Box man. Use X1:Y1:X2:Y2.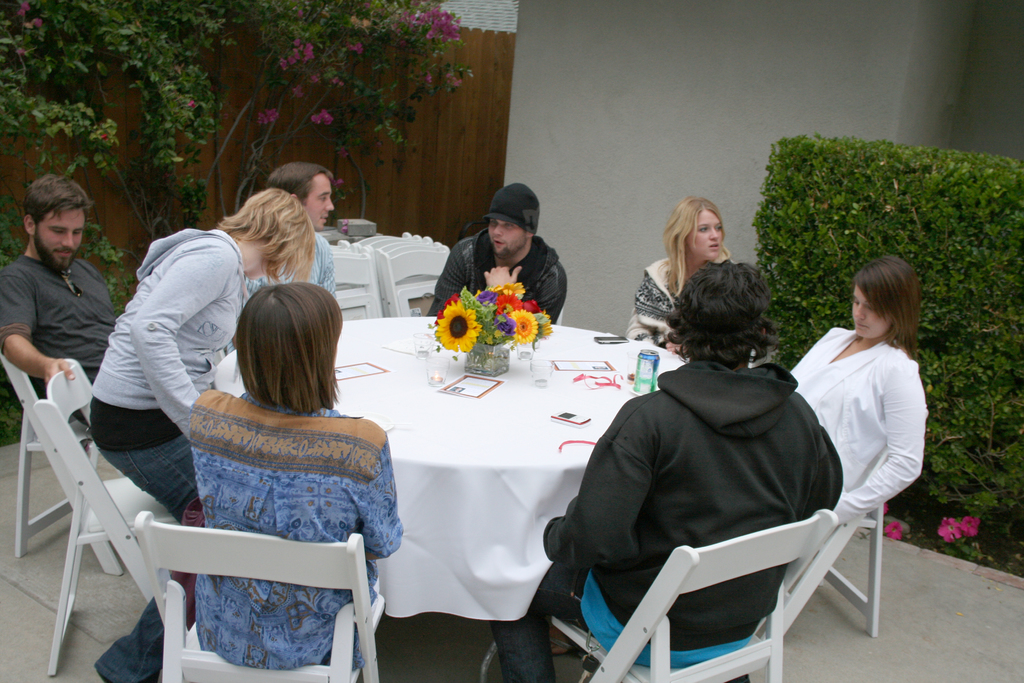
239:161:336:301.
